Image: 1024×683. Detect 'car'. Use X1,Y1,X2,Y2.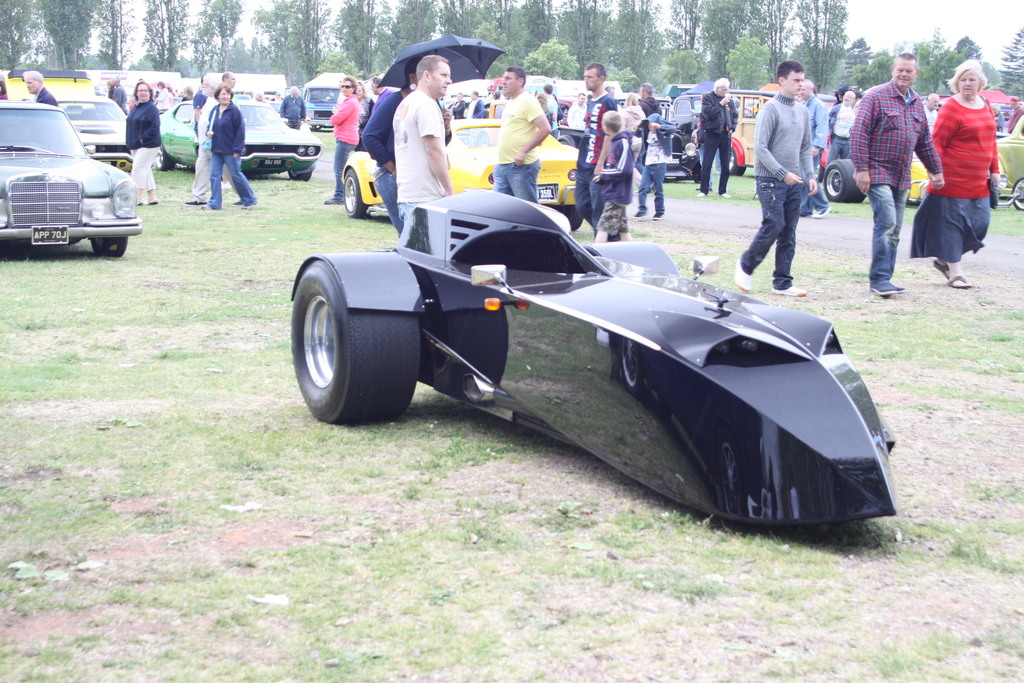
343,119,579,236.
